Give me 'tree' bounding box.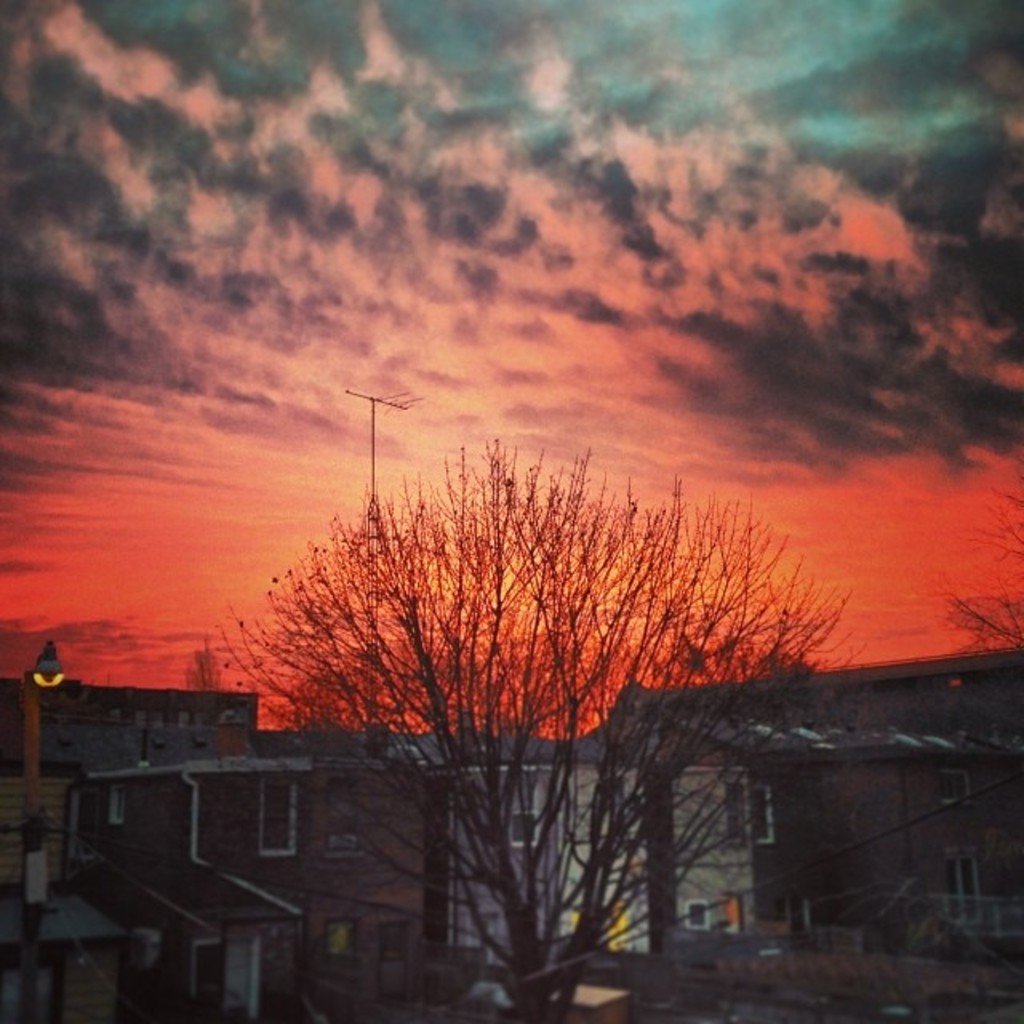
[x1=197, y1=437, x2=877, y2=1022].
